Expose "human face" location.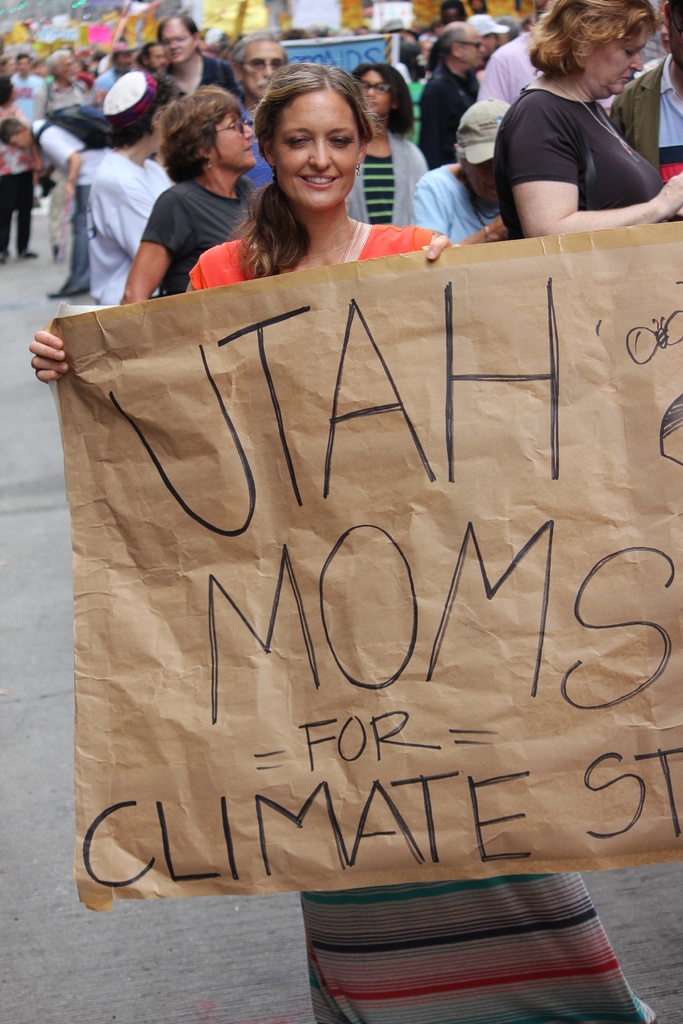
Exposed at 154:17:187:62.
